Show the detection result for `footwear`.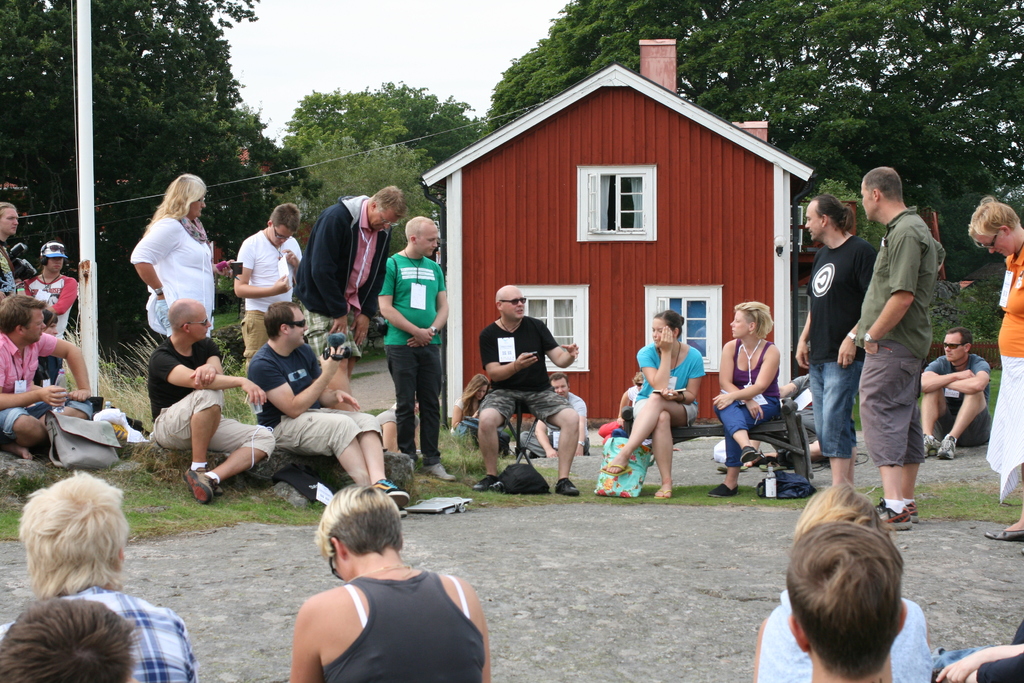
709/483/735/499.
